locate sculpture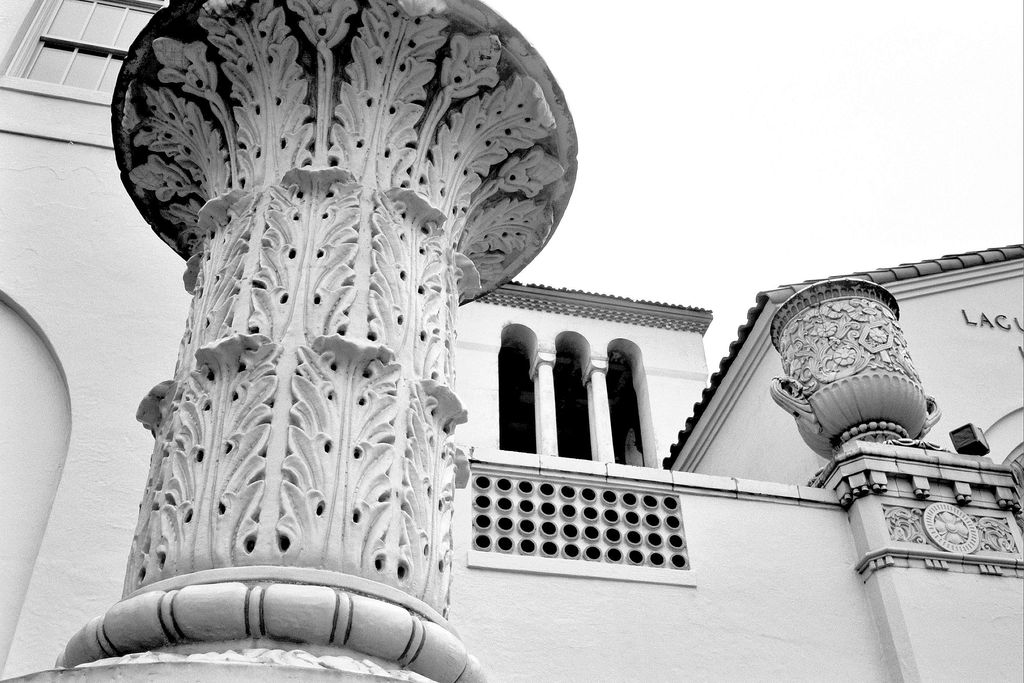
x1=0, y1=0, x2=584, y2=682
